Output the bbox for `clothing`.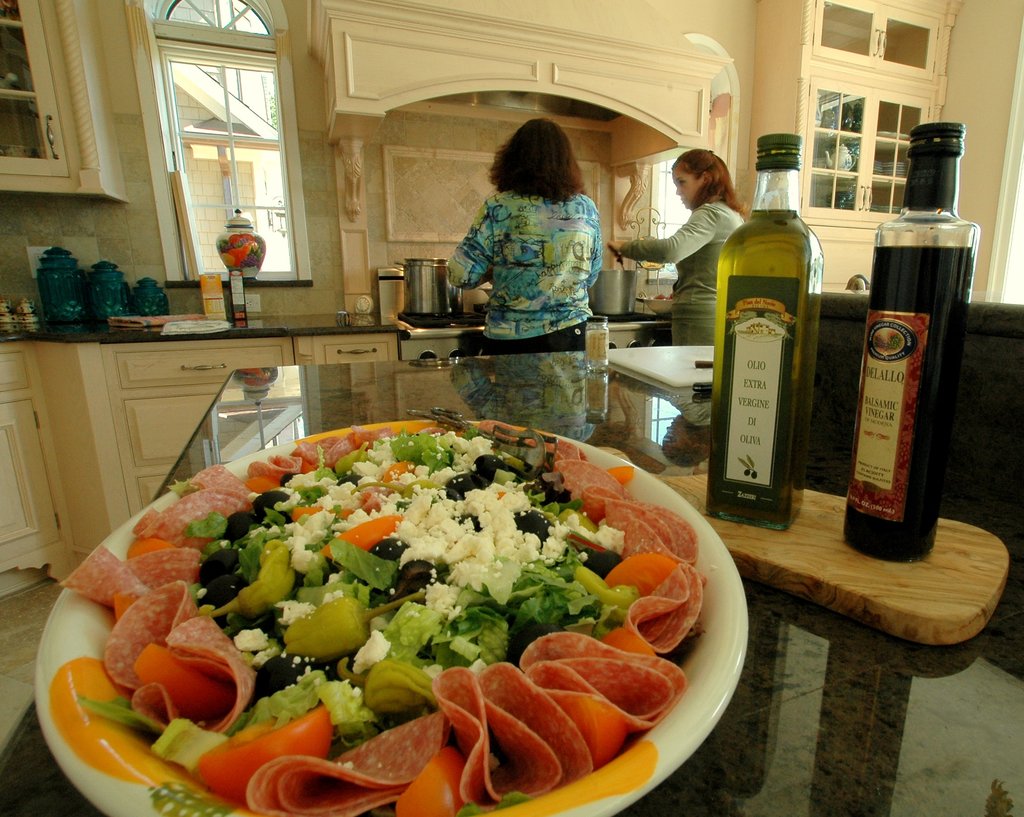
(625,193,747,350).
